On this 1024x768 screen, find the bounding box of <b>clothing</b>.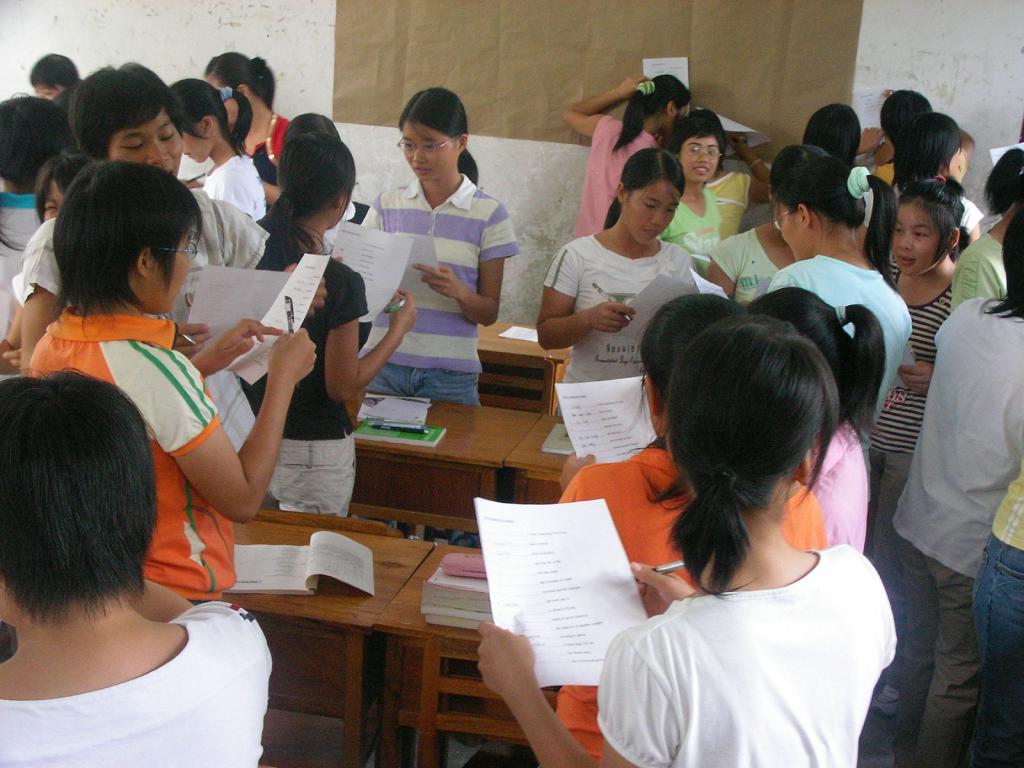
Bounding box: (537, 233, 698, 422).
